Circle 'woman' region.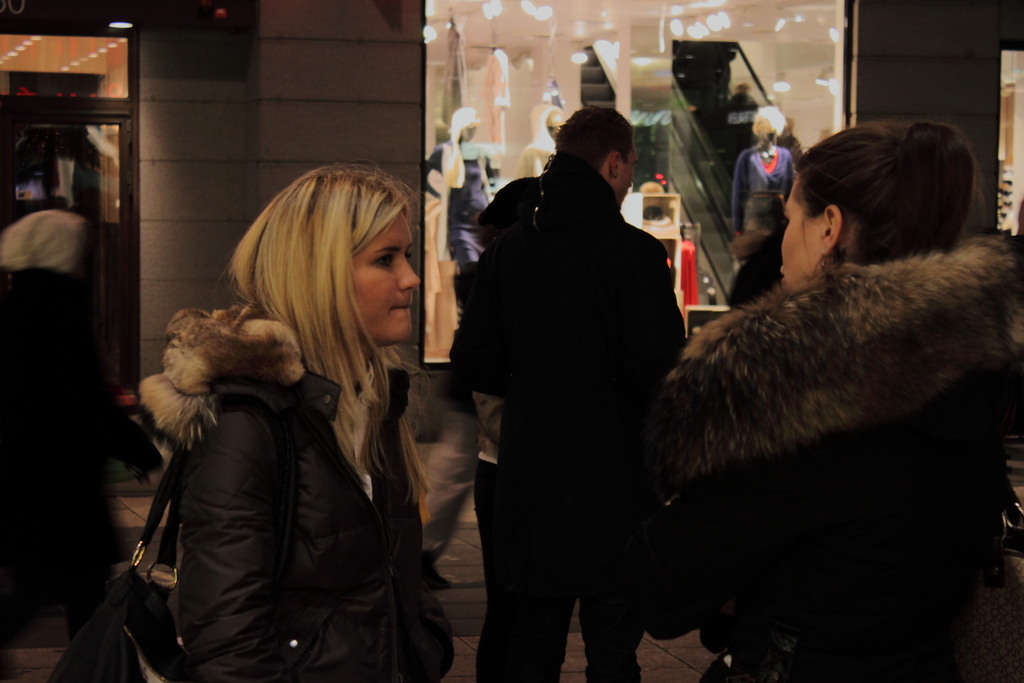
Region: (98, 186, 449, 682).
